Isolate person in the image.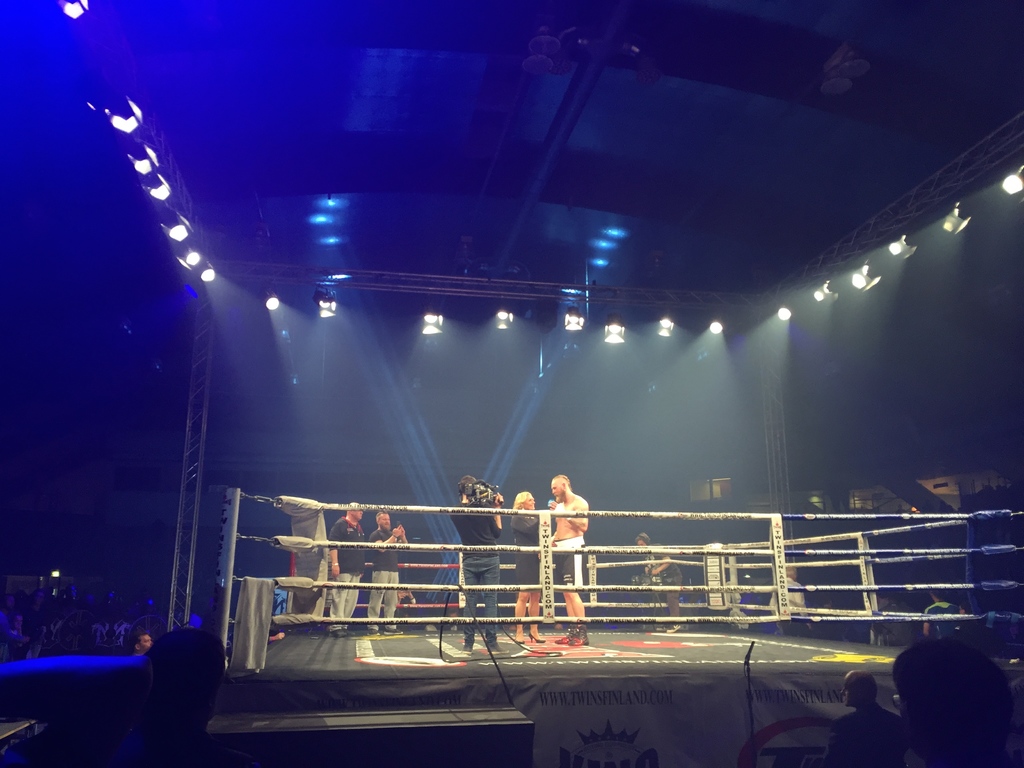
Isolated region: (left=916, top=584, right=968, bottom=639).
